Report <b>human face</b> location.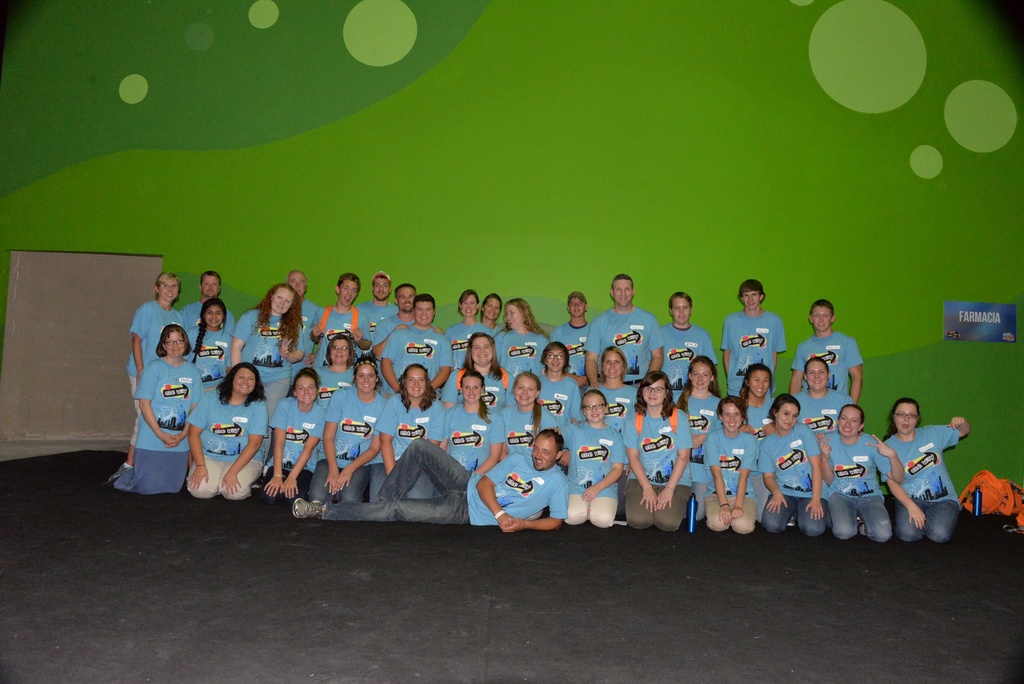
Report: 163:279:175:301.
